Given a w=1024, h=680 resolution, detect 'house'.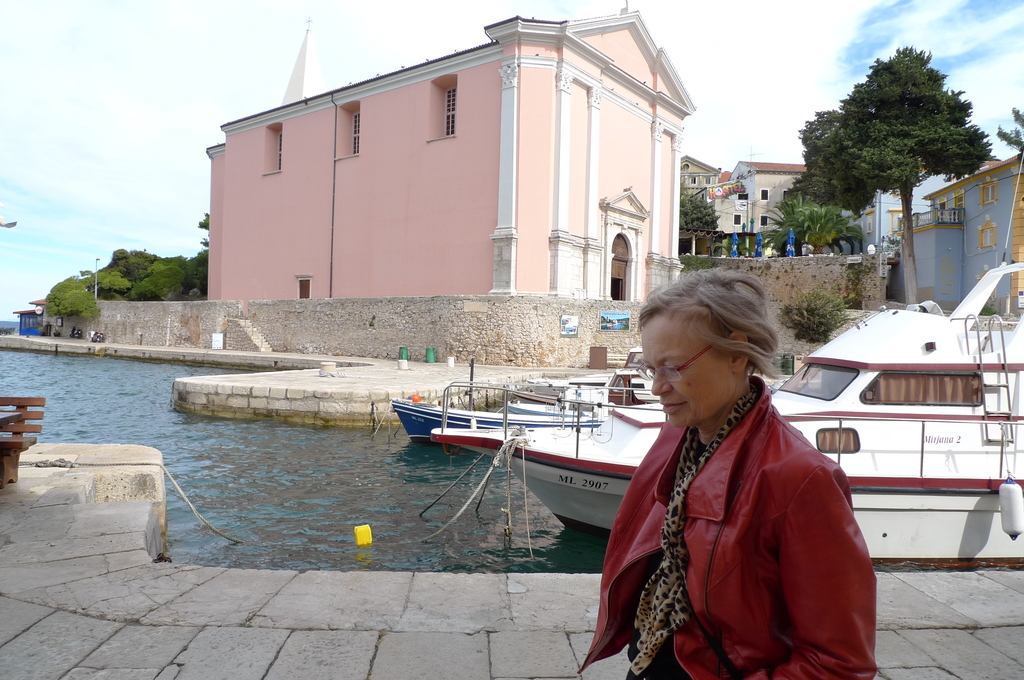
region(678, 150, 719, 249).
